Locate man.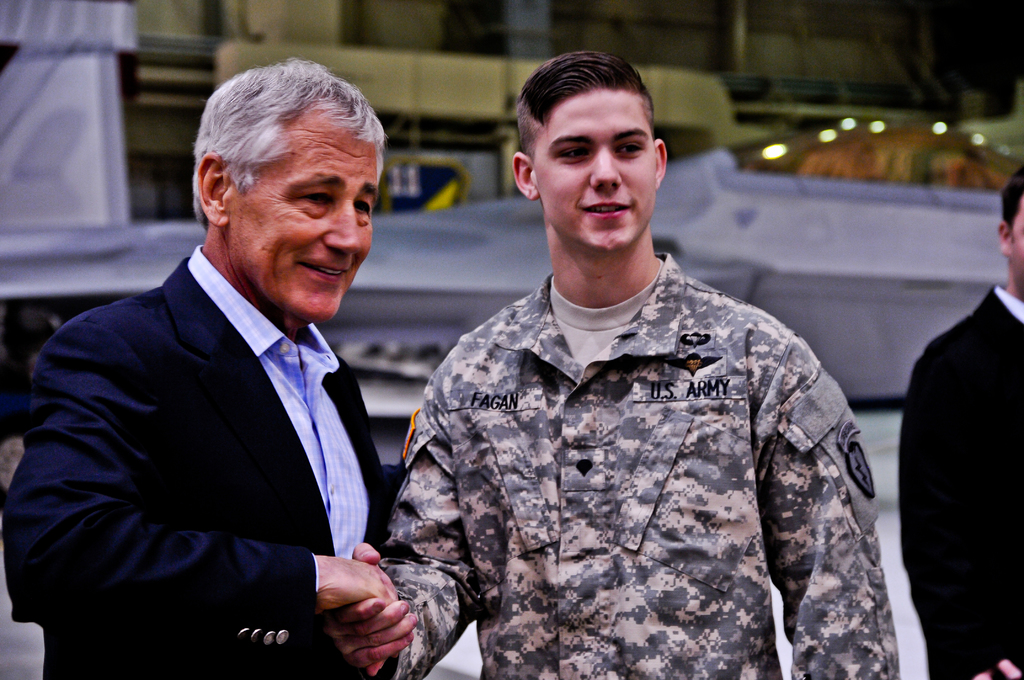
Bounding box: BBox(20, 64, 439, 677).
